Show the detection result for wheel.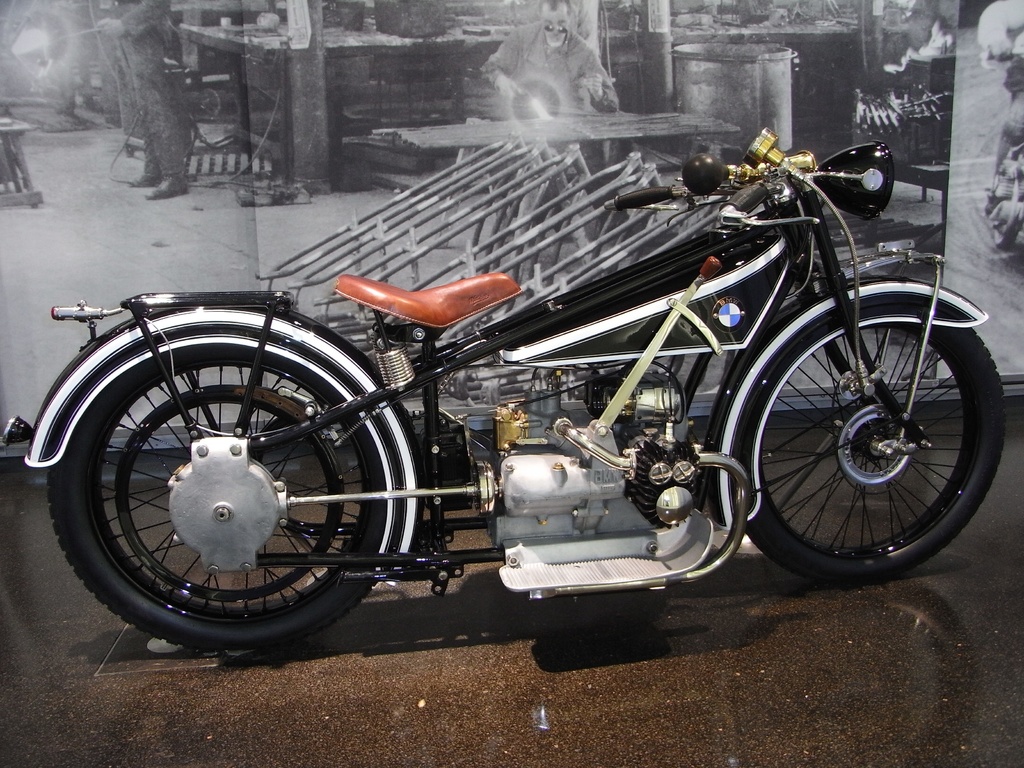
detection(731, 298, 1006, 587).
